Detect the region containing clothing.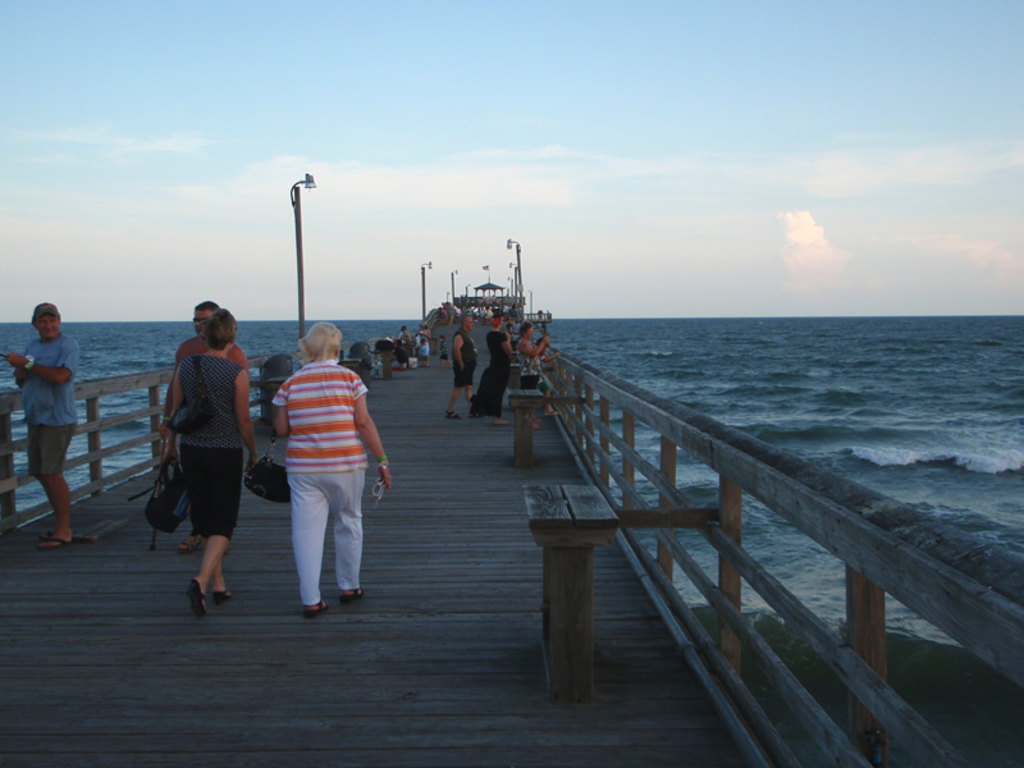
pyautogui.locateOnScreen(14, 424, 79, 474).
